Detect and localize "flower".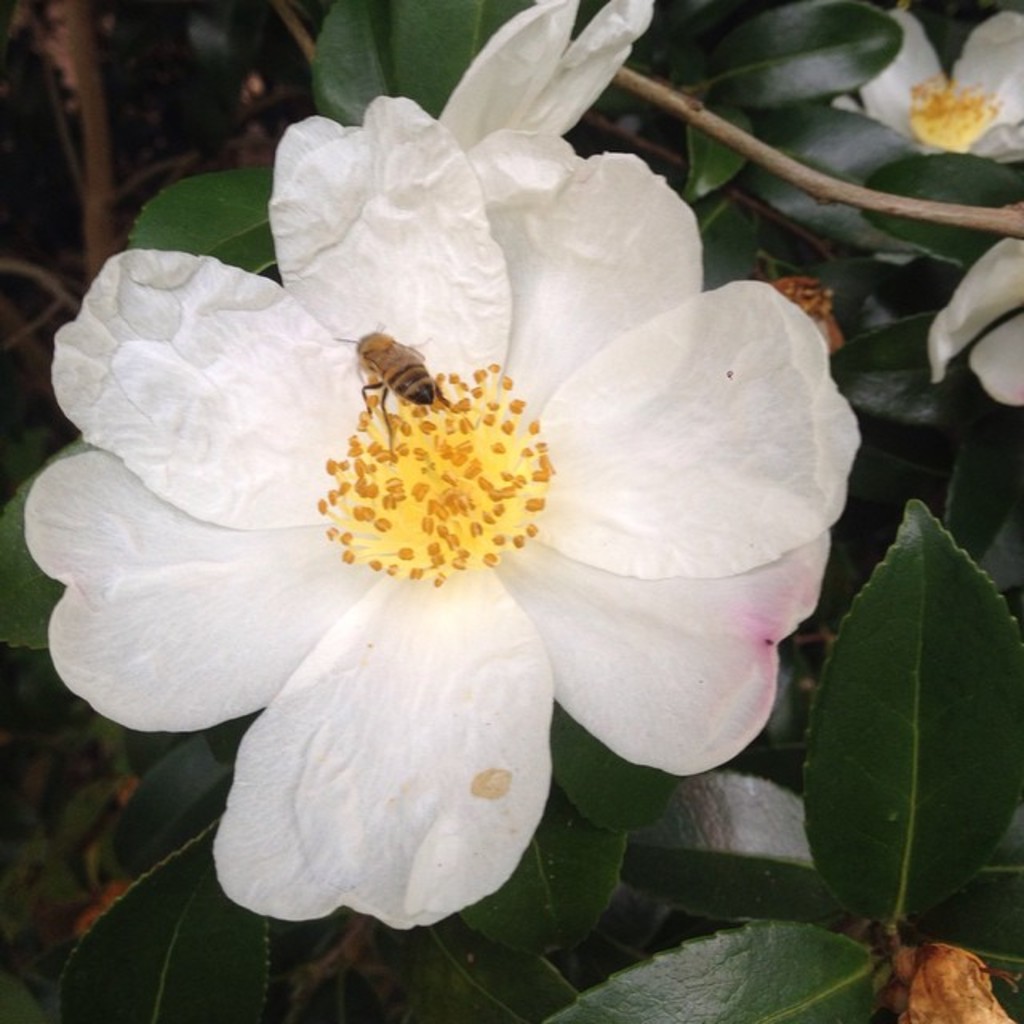
Localized at (922,240,1022,406).
